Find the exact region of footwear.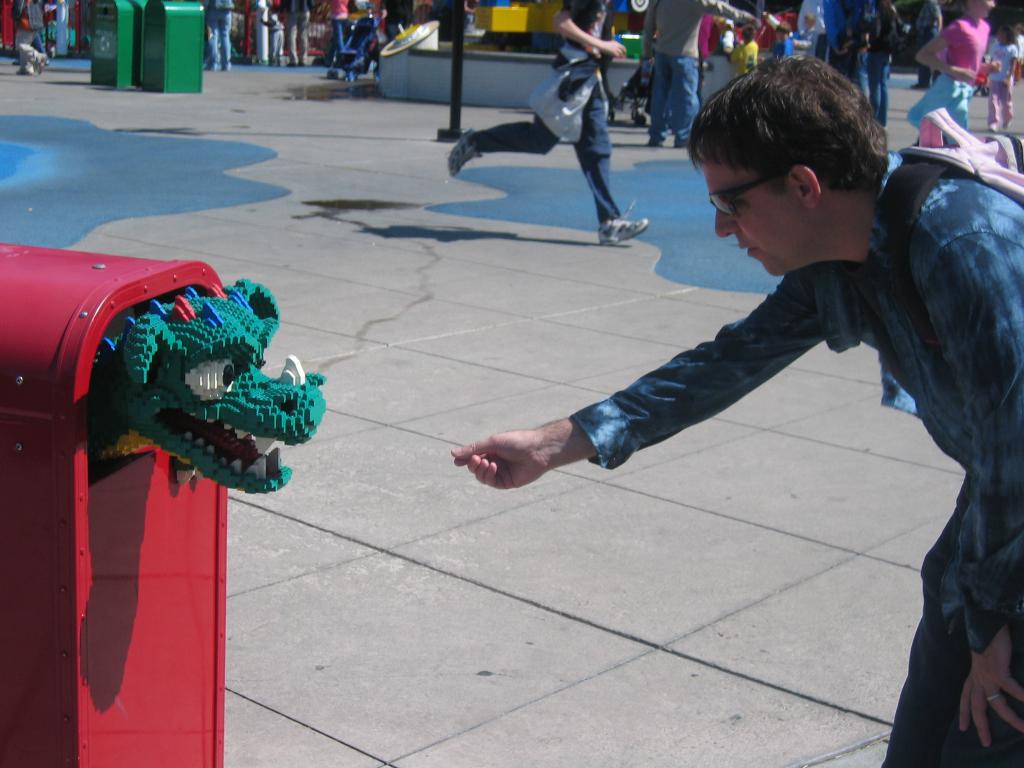
Exact region: 677:129:691:145.
